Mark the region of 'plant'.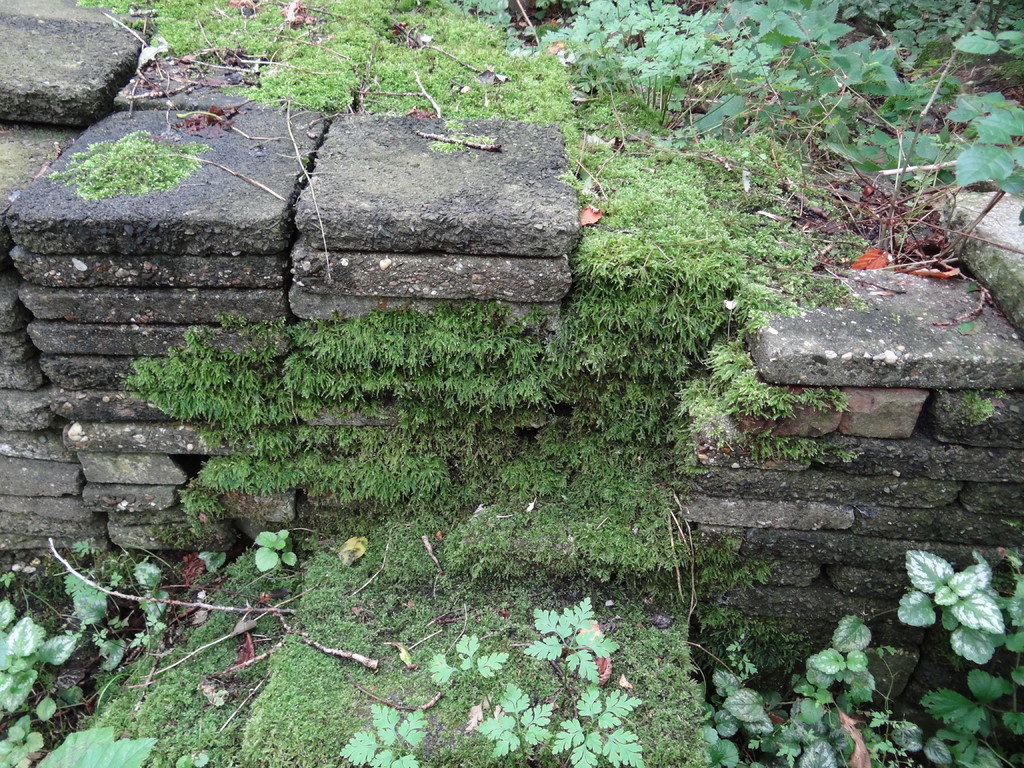
Region: rect(515, 589, 657, 767).
